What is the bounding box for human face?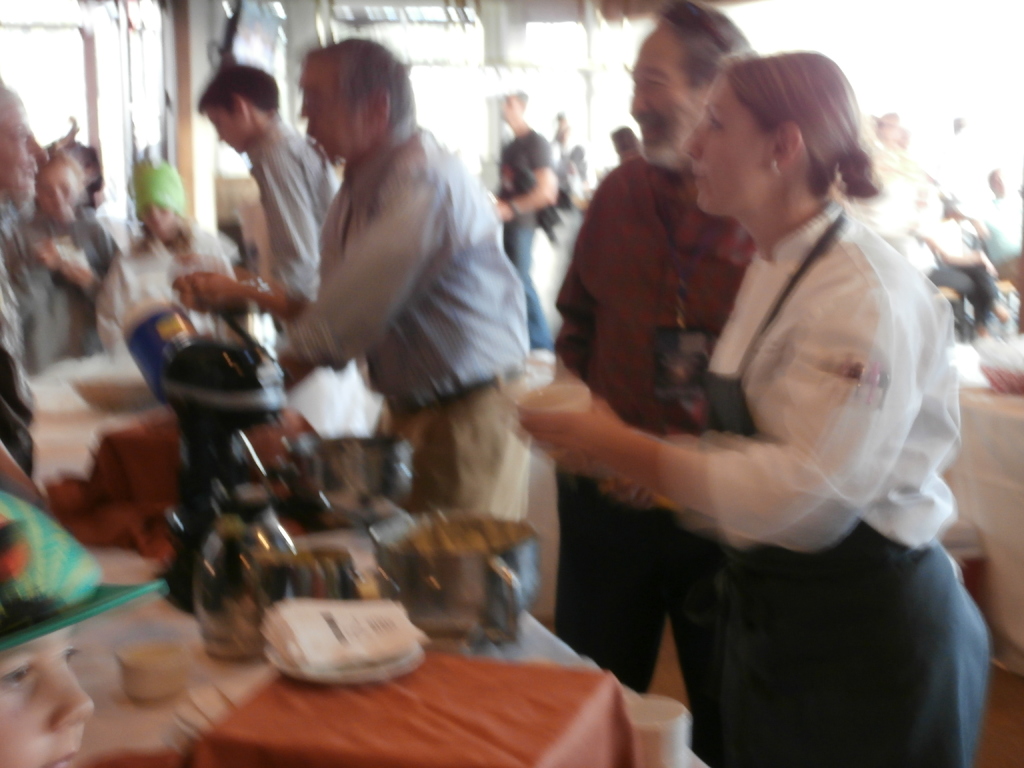
box=[0, 95, 49, 203].
